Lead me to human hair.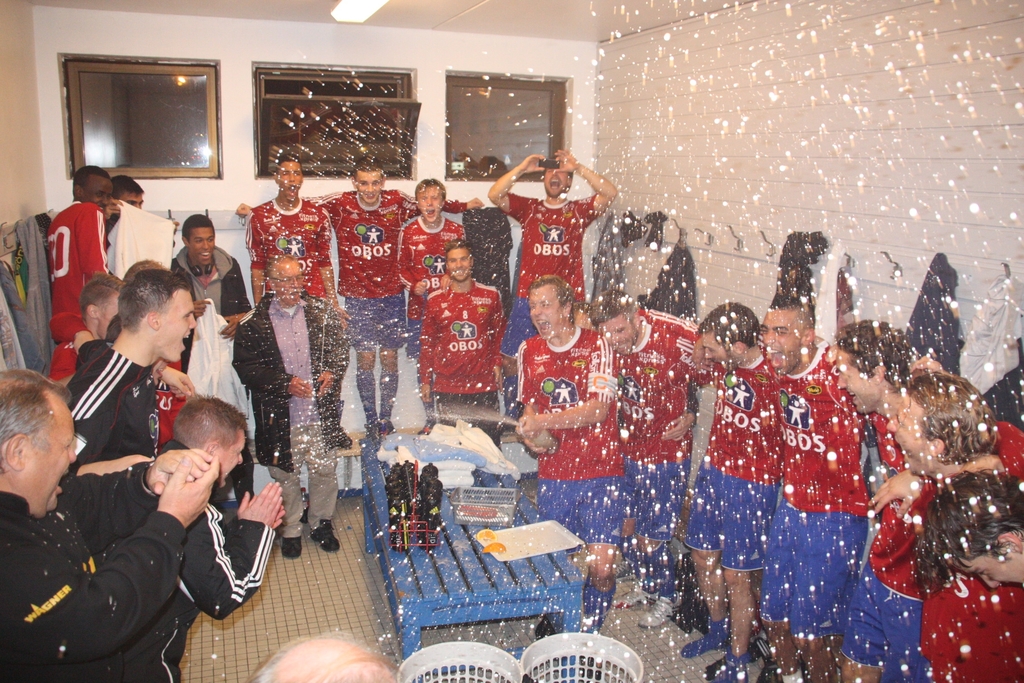
Lead to 122/259/170/283.
